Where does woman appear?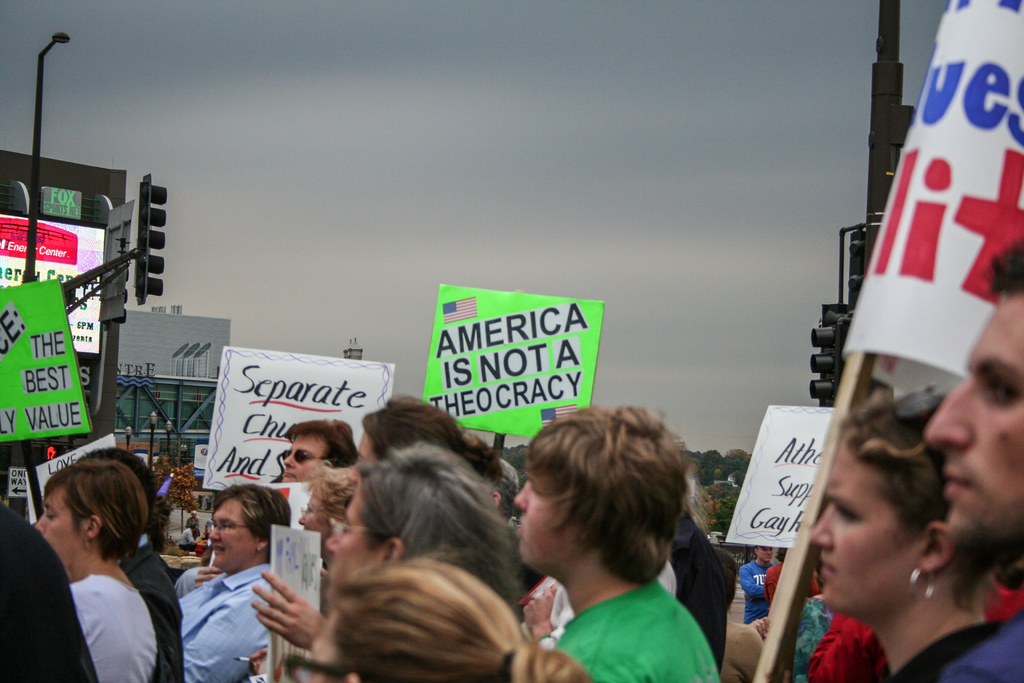
Appears at 174 479 291 682.
